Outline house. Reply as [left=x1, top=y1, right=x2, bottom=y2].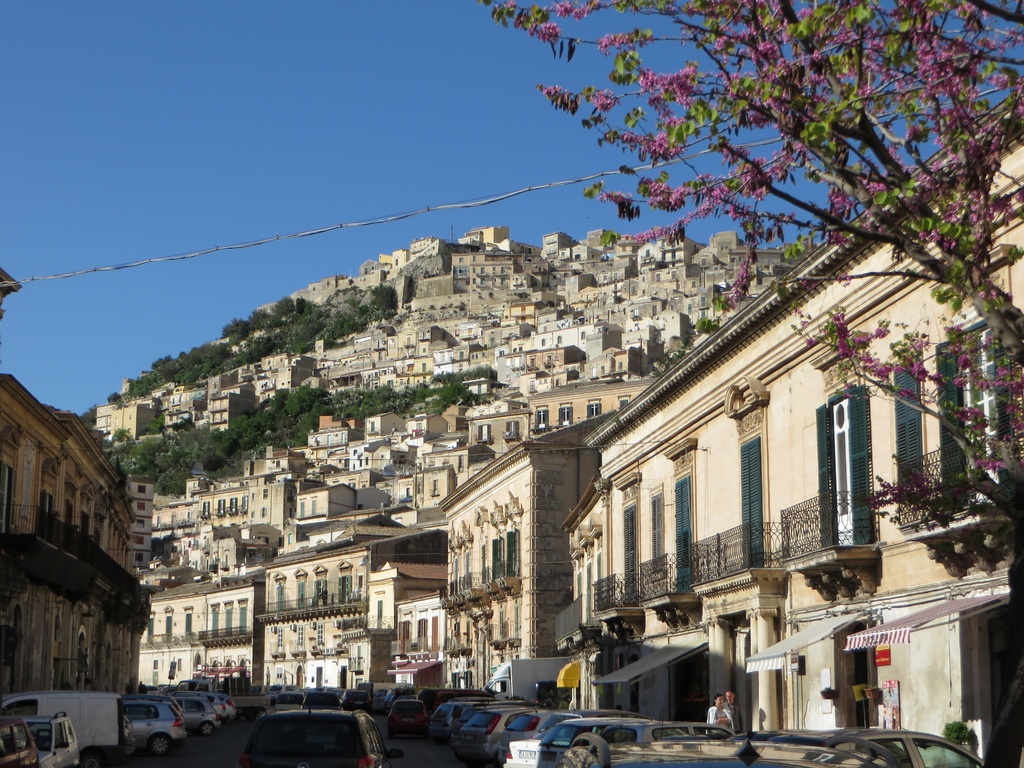
[left=593, top=273, right=625, bottom=280].
